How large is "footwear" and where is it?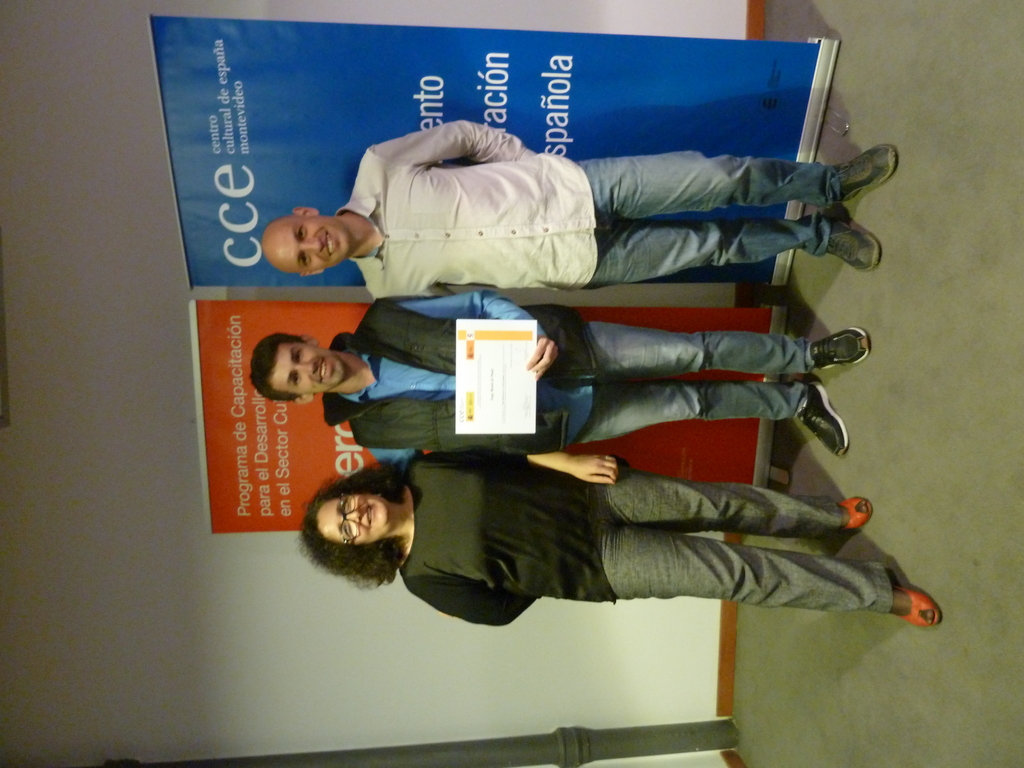
Bounding box: [left=806, top=324, right=867, bottom=367].
